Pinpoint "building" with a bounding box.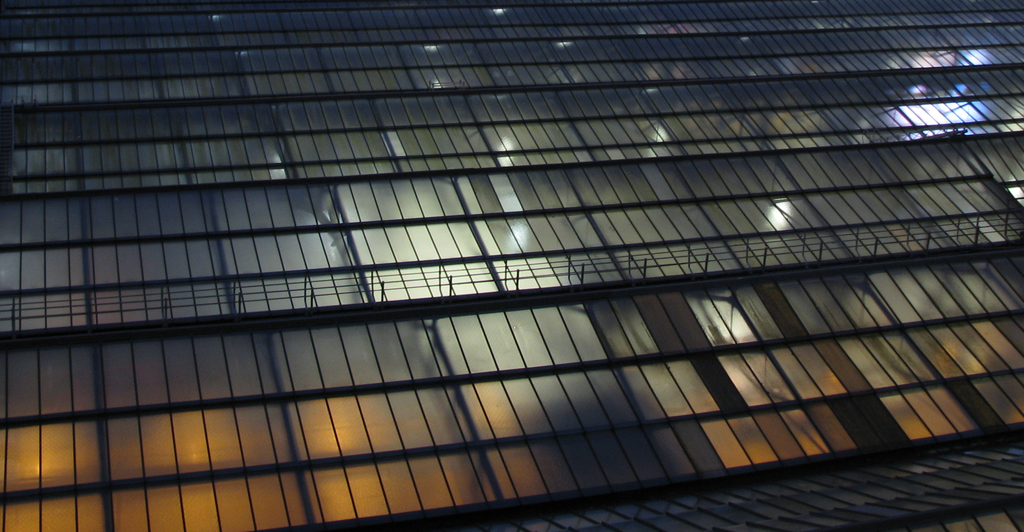
x1=0 y1=0 x2=1023 y2=531.
